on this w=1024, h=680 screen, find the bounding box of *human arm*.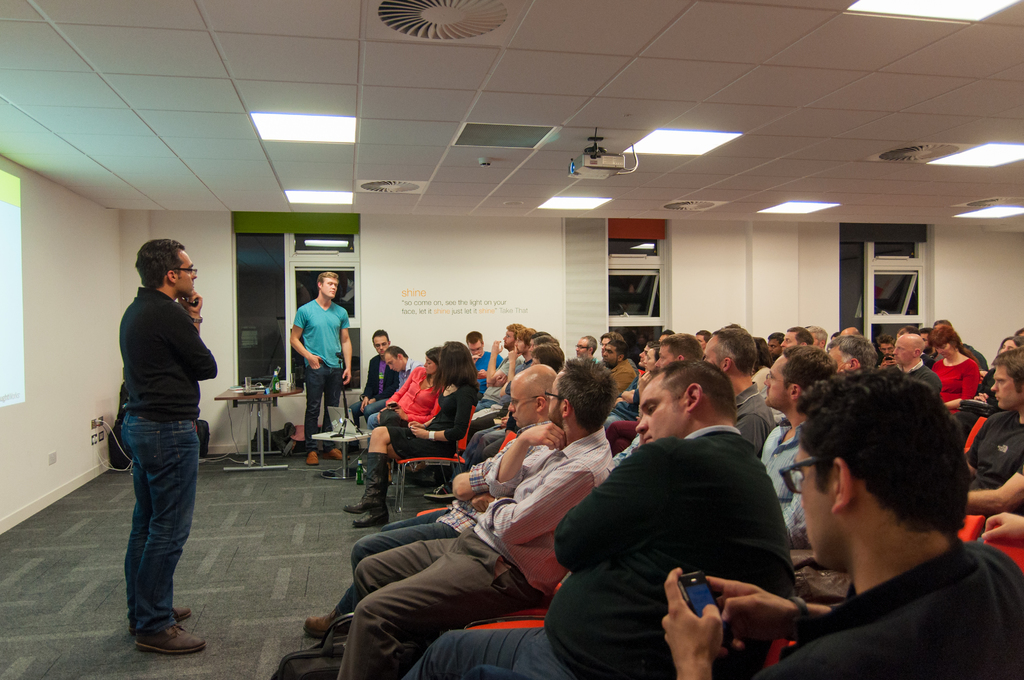
Bounding box: bbox=[467, 353, 484, 361].
